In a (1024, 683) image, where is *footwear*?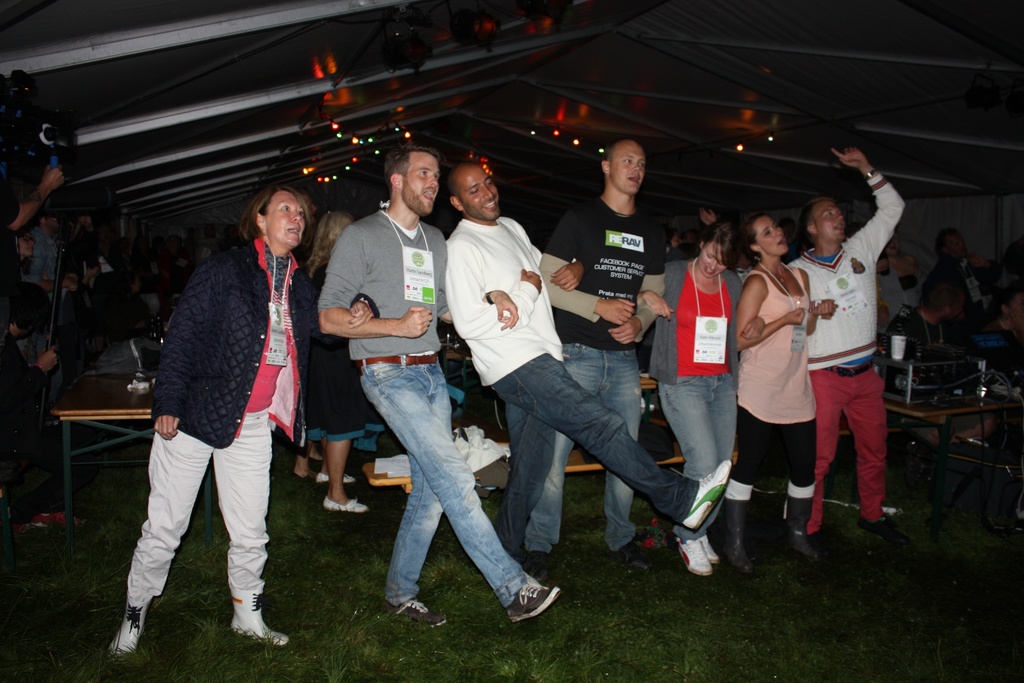
(683, 460, 735, 531).
